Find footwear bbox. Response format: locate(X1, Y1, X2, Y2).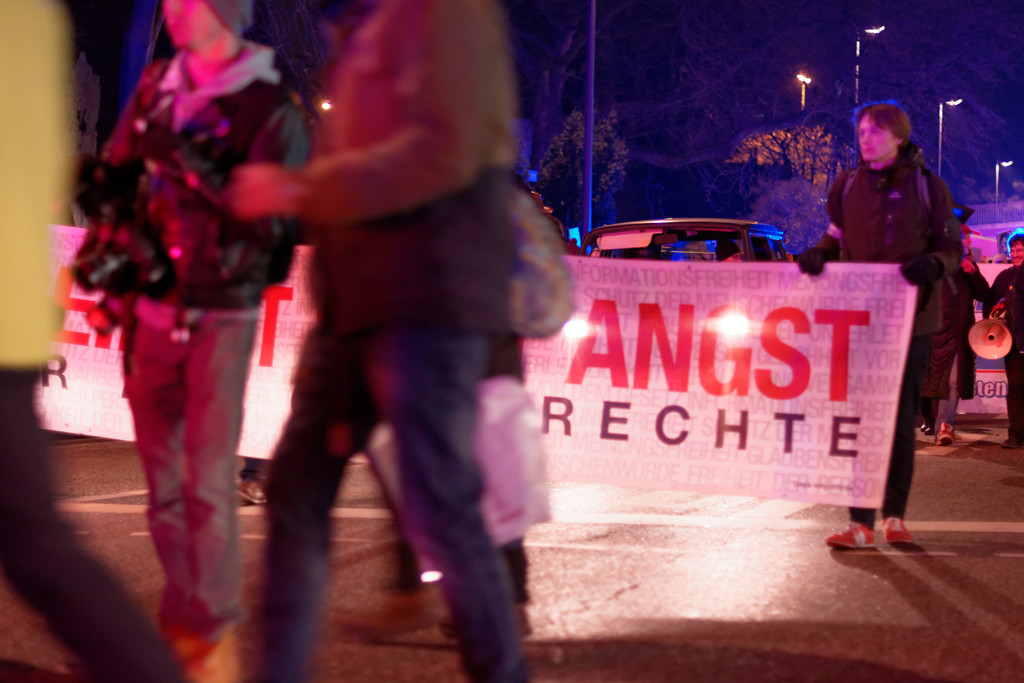
locate(938, 423, 956, 444).
